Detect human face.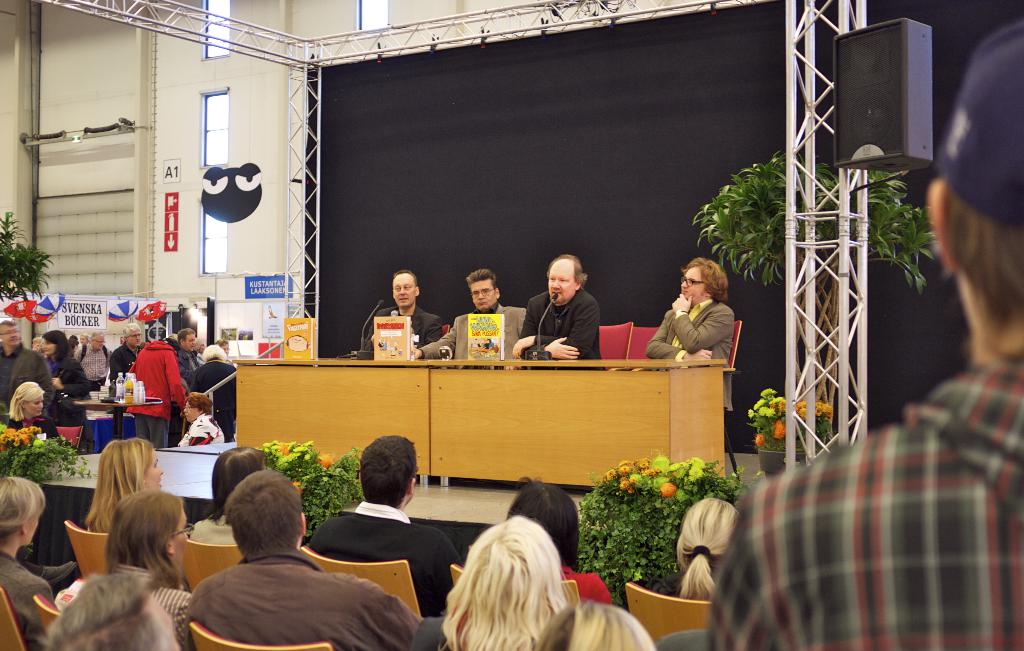
Detected at (680, 269, 705, 298).
